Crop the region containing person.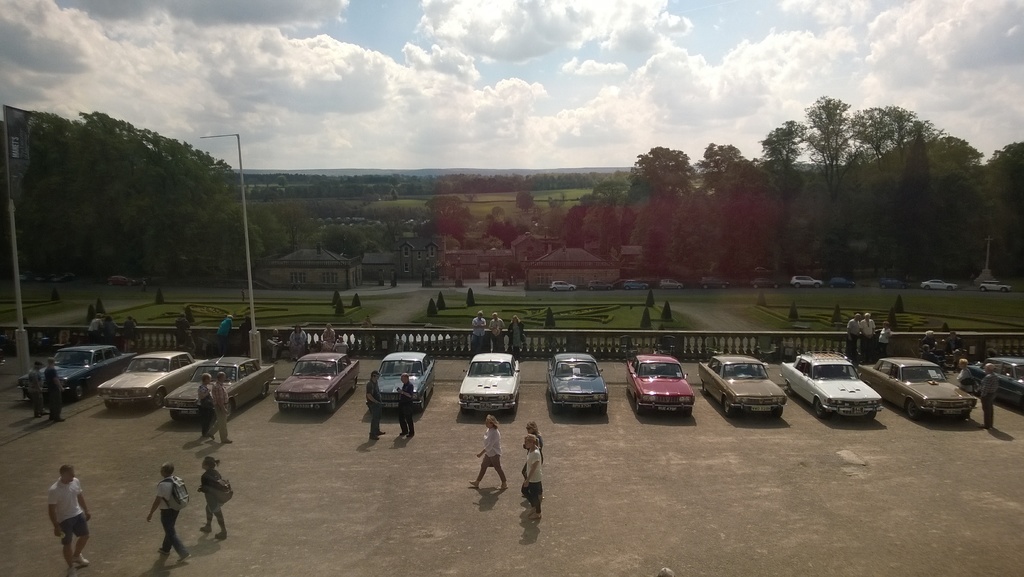
Crop region: (x1=520, y1=433, x2=544, y2=520).
